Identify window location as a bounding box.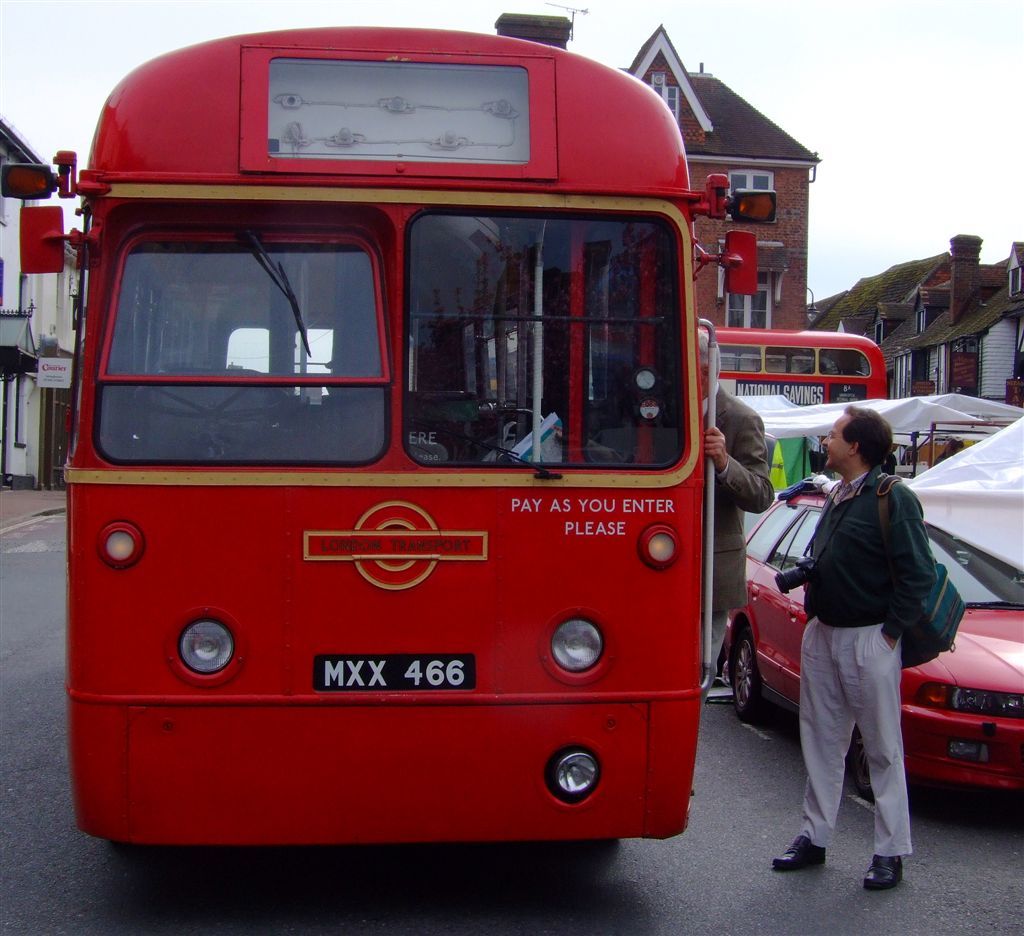
767/511/824/573.
